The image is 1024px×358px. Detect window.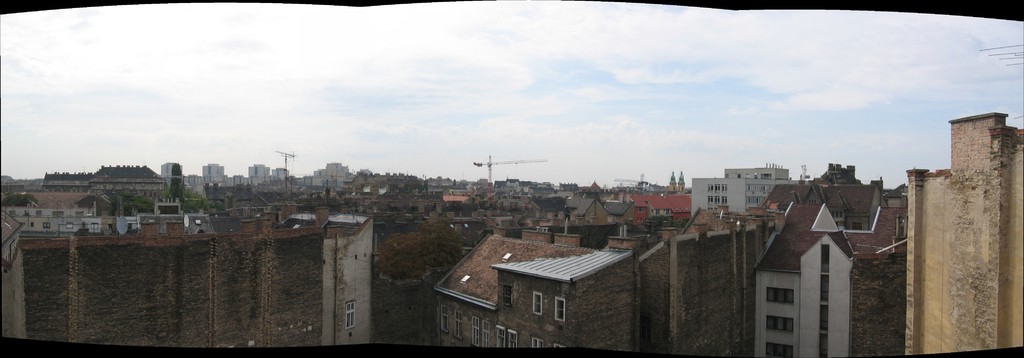
Detection: x1=556 y1=298 x2=565 y2=325.
